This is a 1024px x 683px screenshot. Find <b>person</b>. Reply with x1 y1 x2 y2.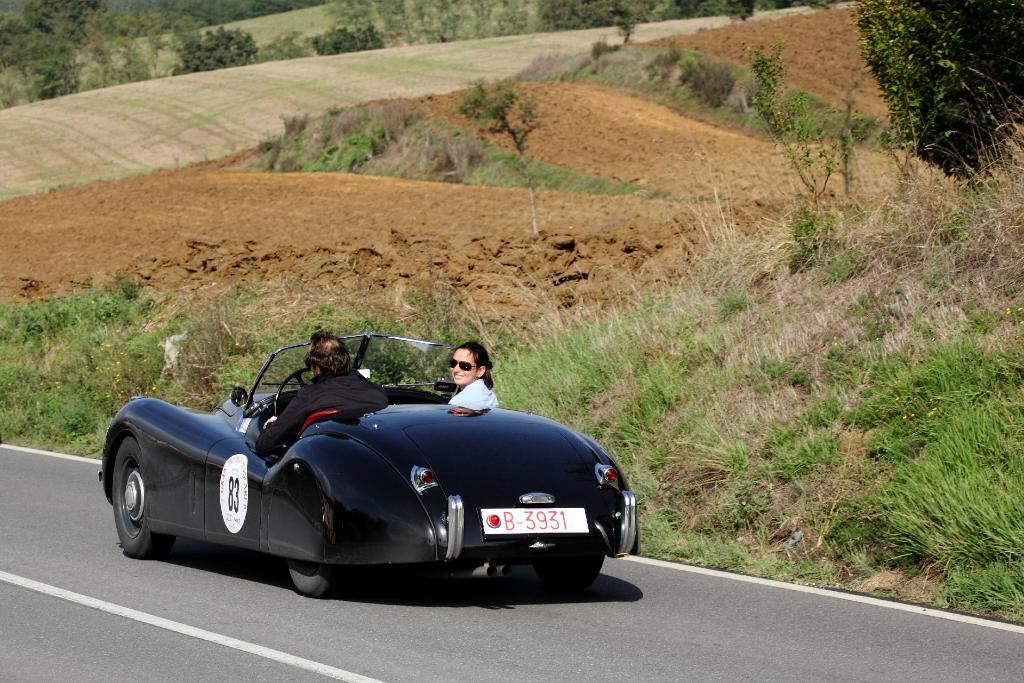
248 329 397 469.
